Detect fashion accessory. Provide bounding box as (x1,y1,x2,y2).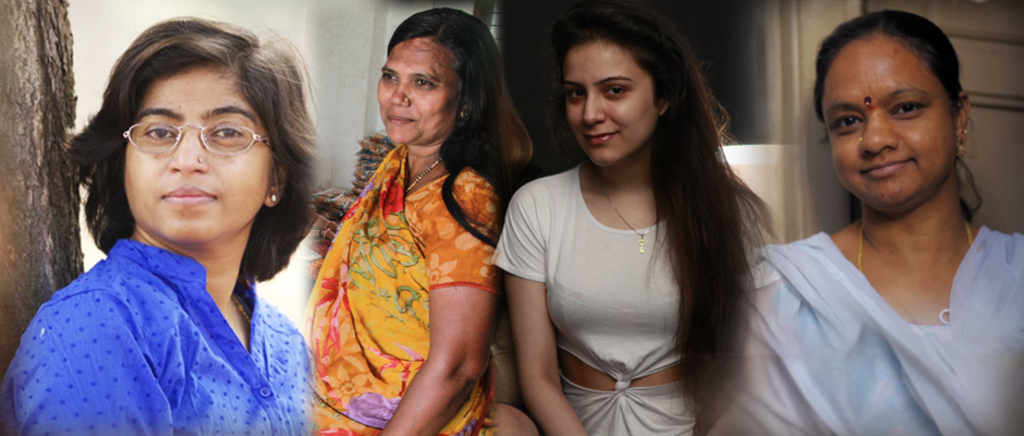
(399,92,412,104).
